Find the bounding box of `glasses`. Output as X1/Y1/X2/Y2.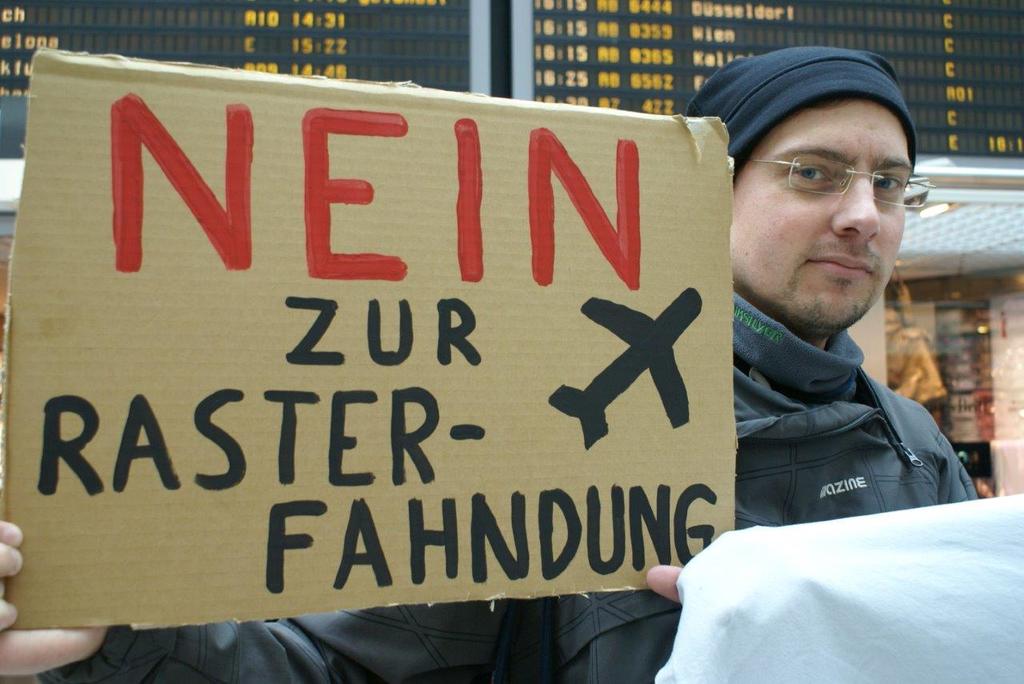
718/130/922/221.
